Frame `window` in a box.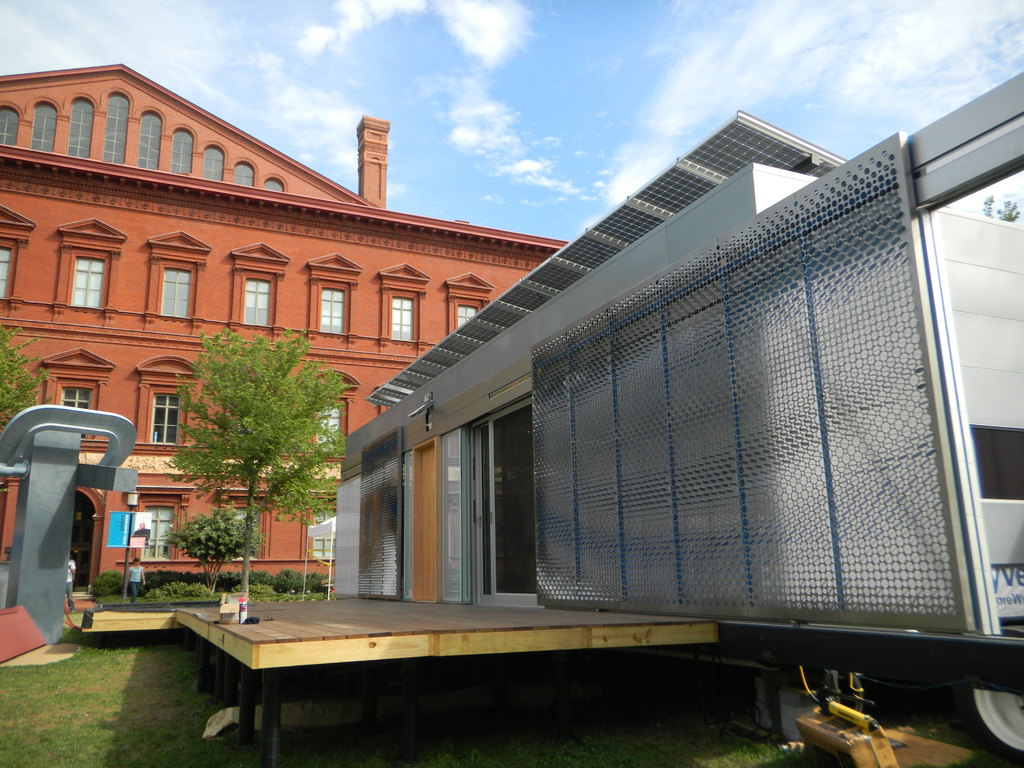
pyautogui.locateOnScreen(0, 211, 28, 307).
